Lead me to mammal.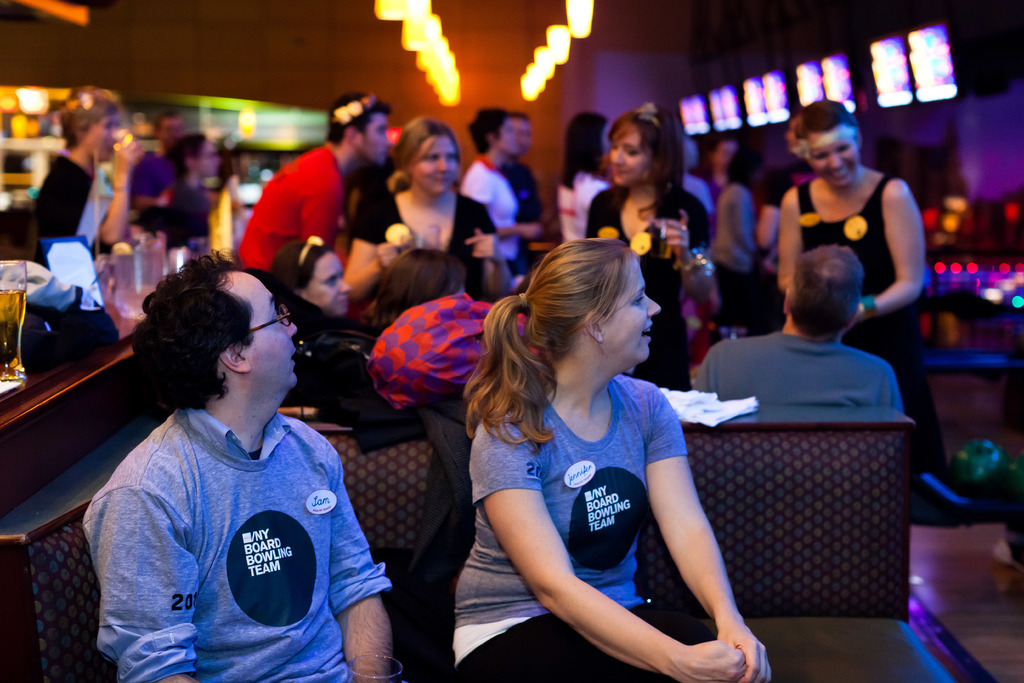
Lead to crop(344, 115, 502, 334).
